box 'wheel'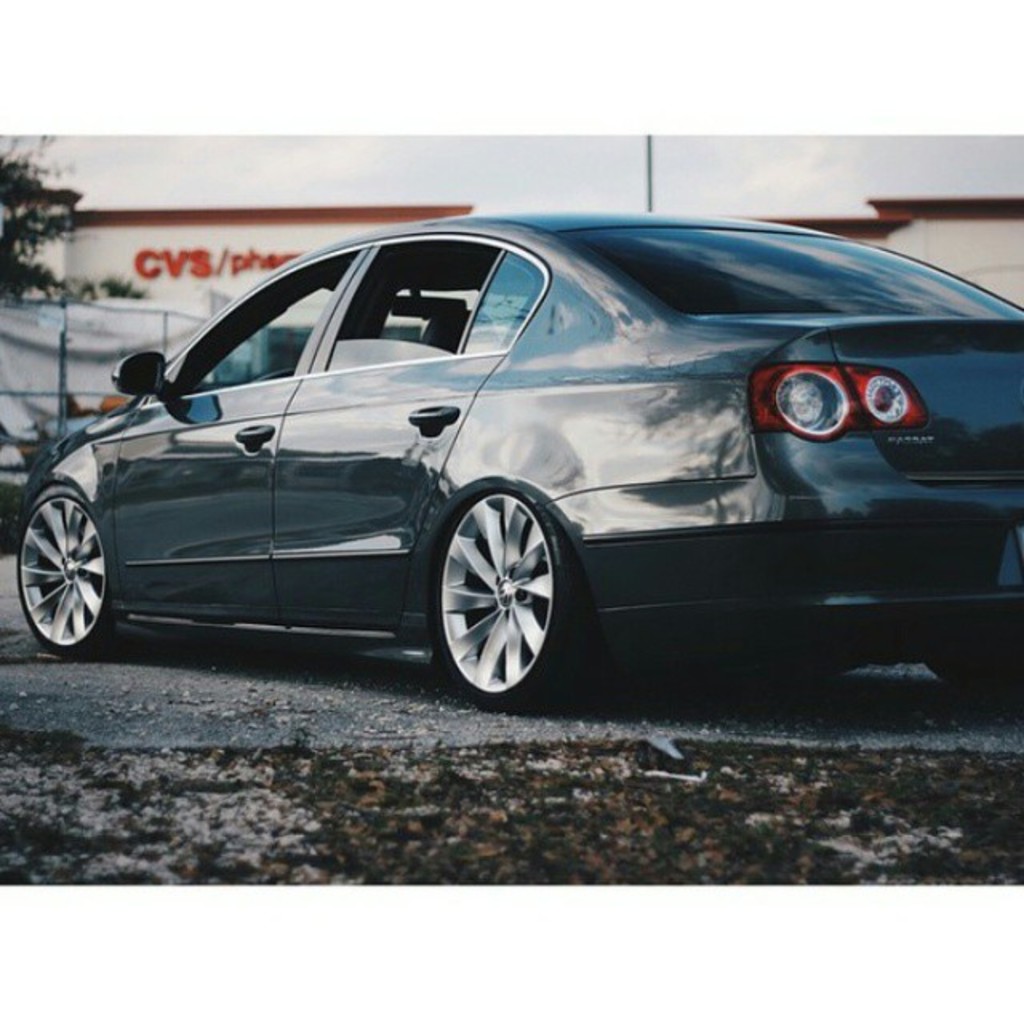
{"left": 931, "top": 645, "right": 1022, "bottom": 704}
